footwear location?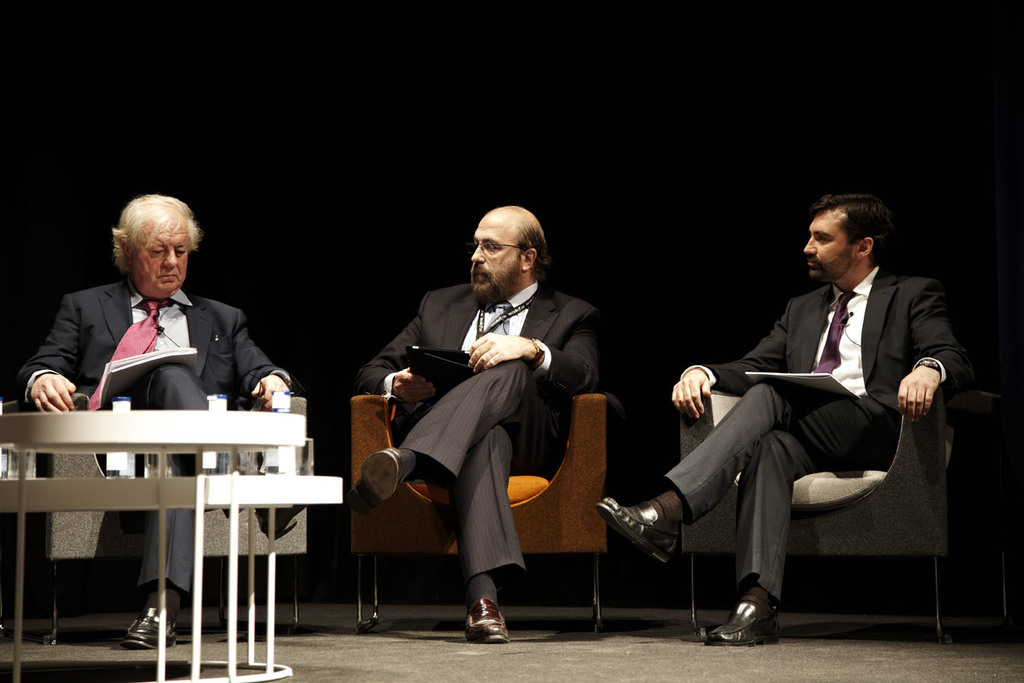
[602,495,687,578]
